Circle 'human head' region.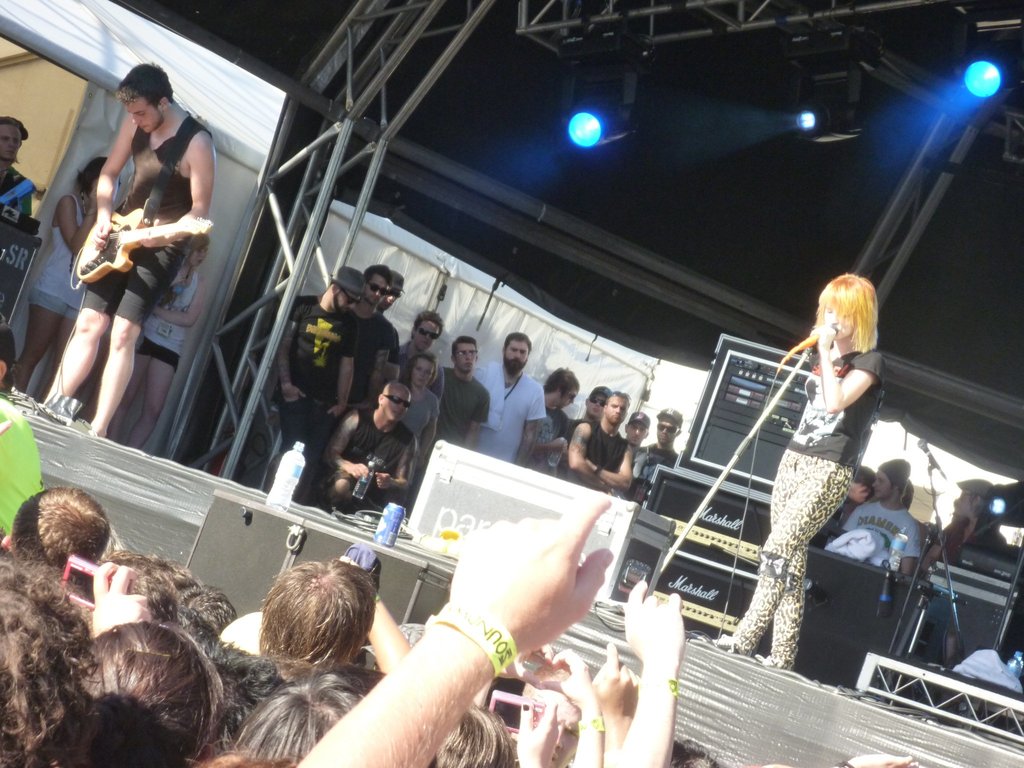
Region: x1=452, y1=333, x2=476, y2=373.
